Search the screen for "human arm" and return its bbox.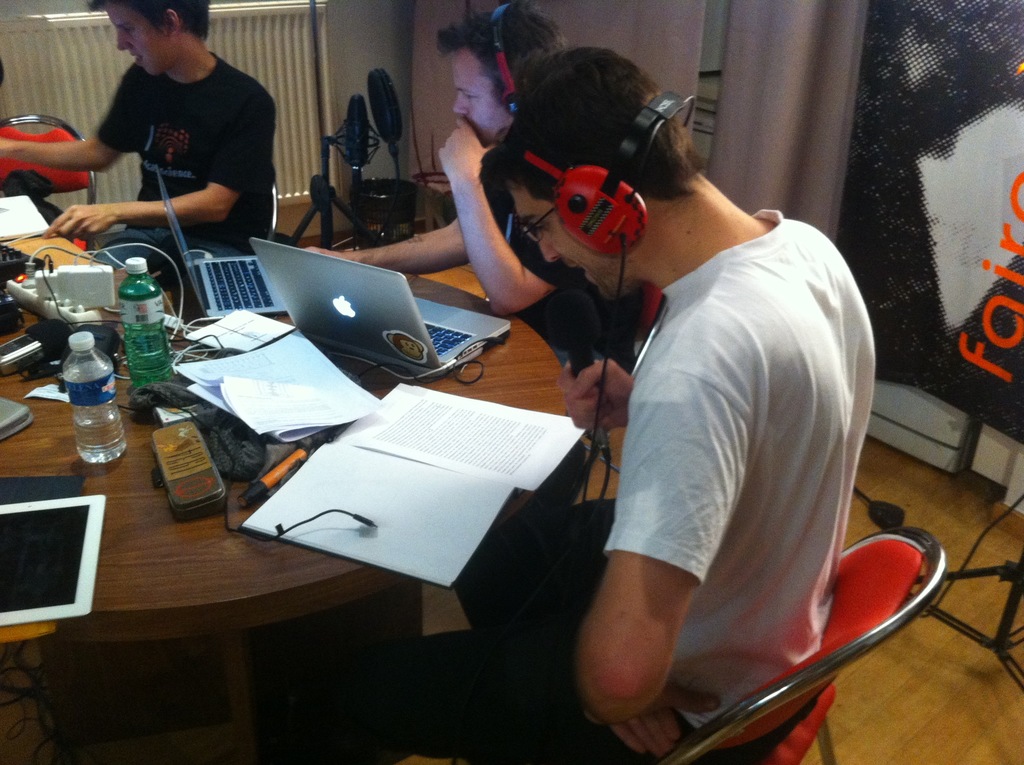
Found: <region>422, 104, 551, 328</region>.
